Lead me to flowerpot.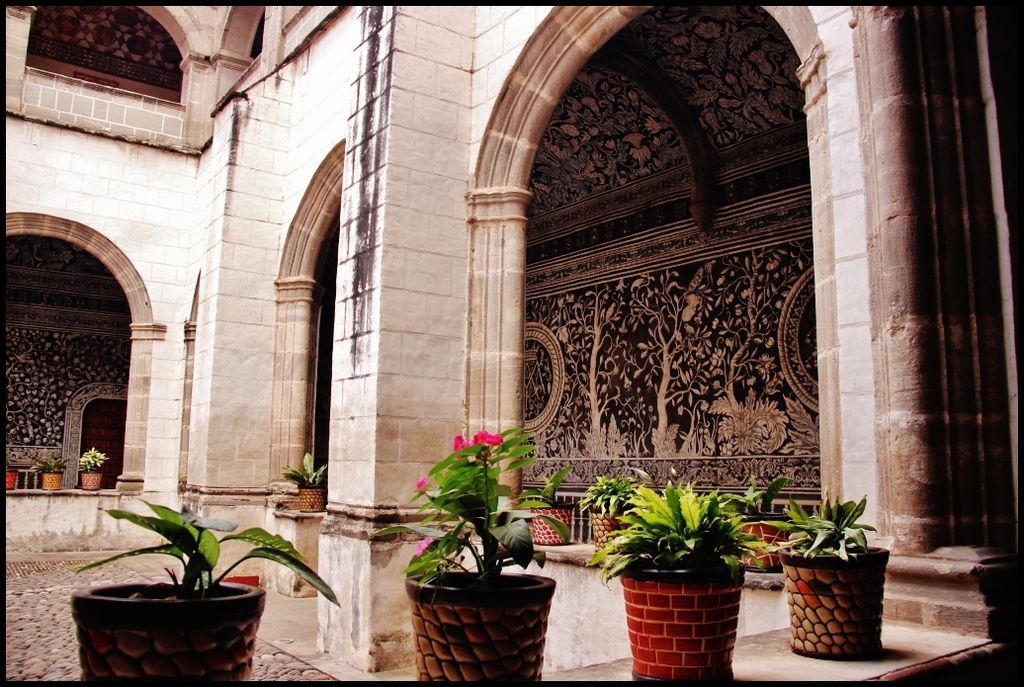
Lead to (72,577,268,686).
